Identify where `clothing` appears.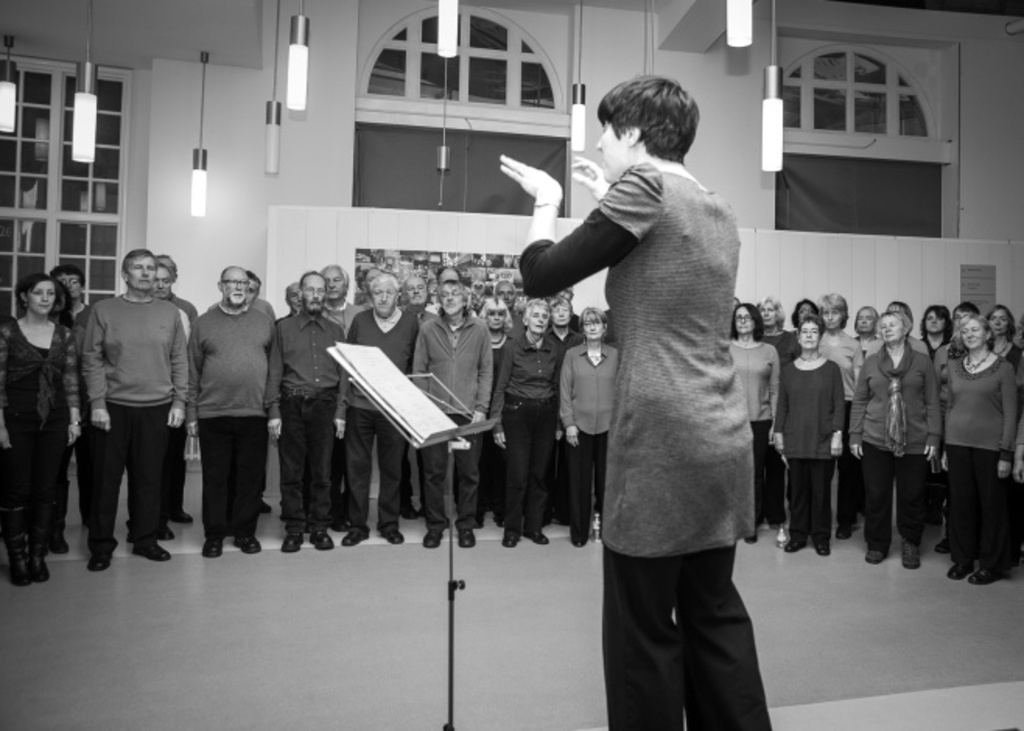
Appears at rect(861, 331, 881, 358).
